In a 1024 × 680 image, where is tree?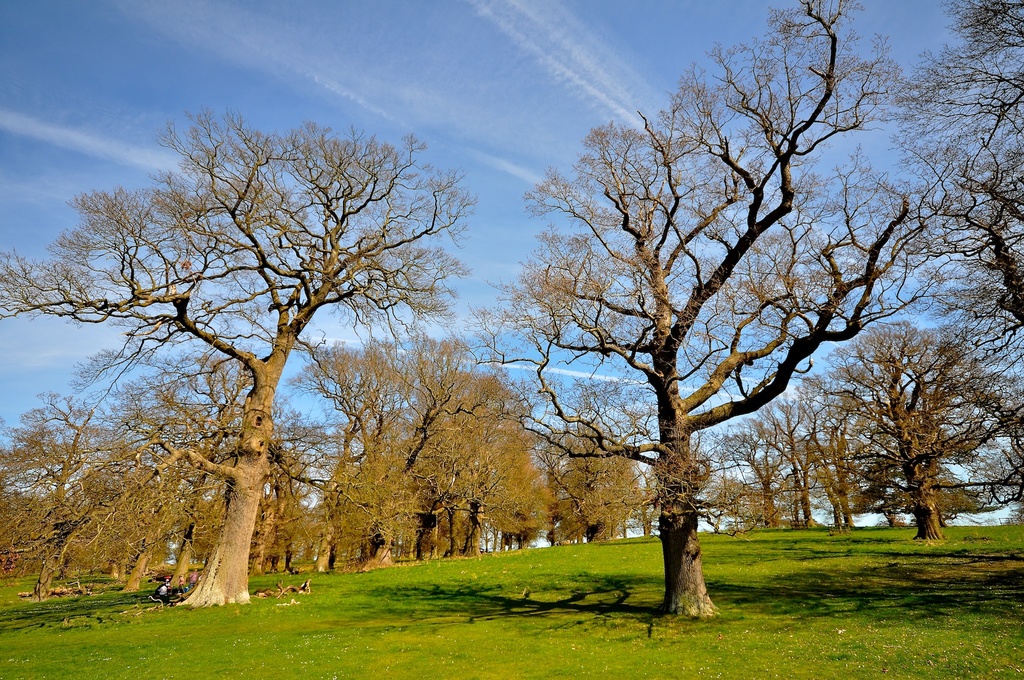
bbox=(164, 350, 252, 587).
